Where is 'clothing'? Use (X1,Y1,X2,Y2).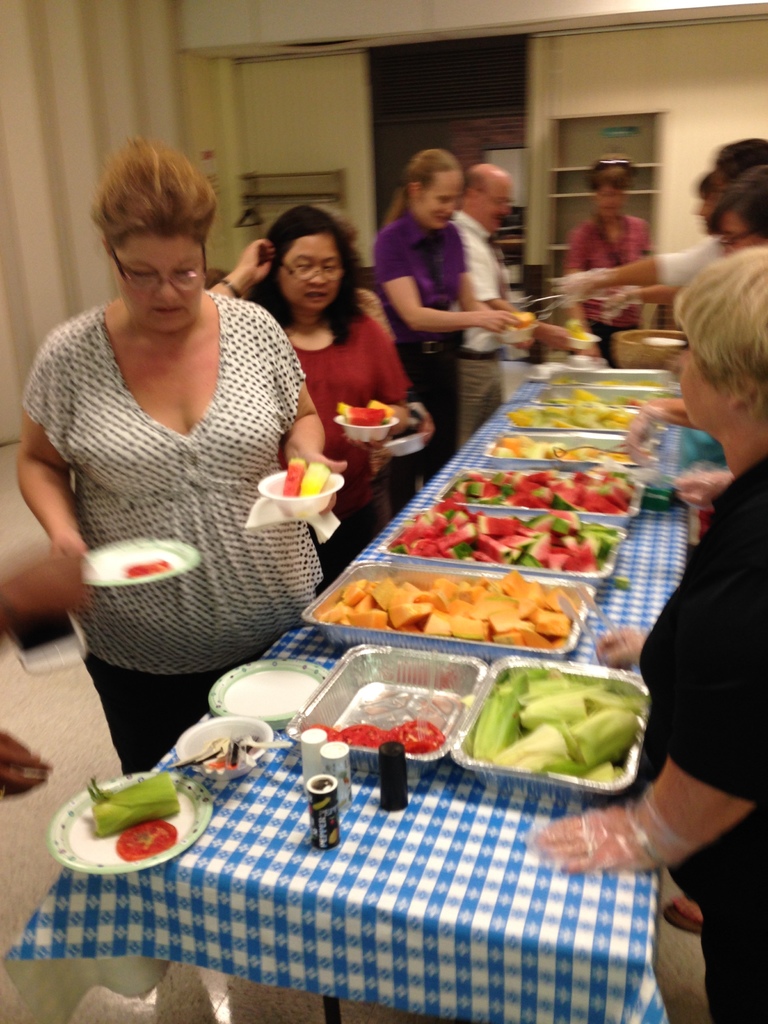
(460,204,497,435).
